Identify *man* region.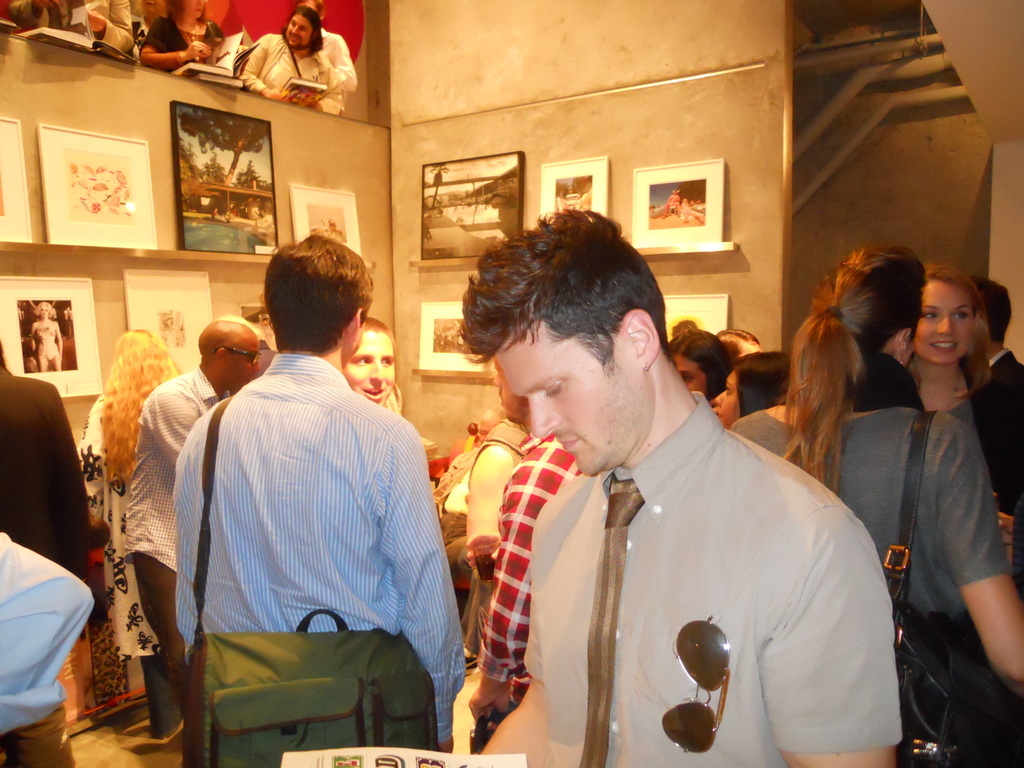
Region: (x1=77, y1=0, x2=136, y2=56).
